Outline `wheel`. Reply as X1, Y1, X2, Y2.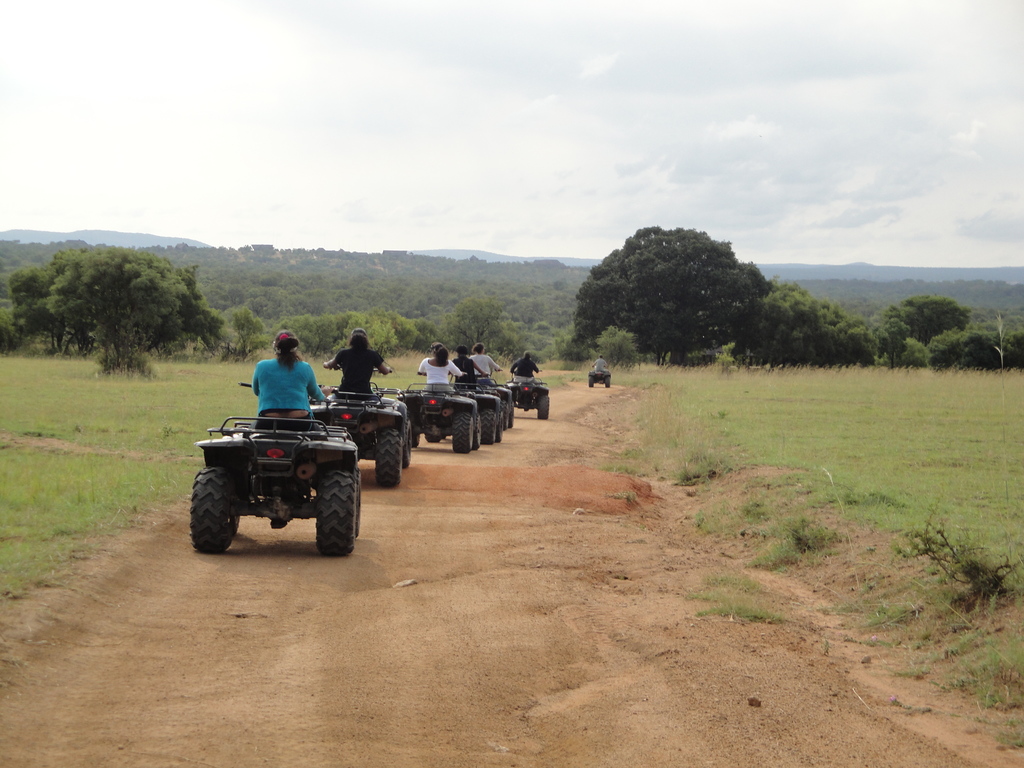
605, 377, 611, 389.
